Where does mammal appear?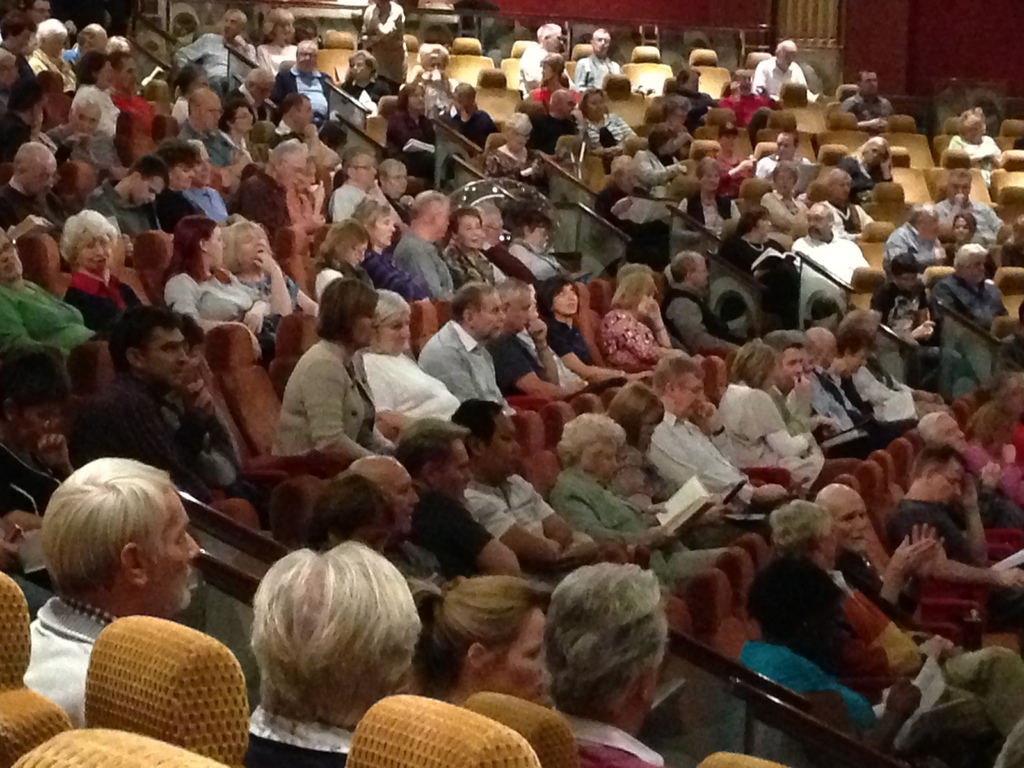
Appears at 789 196 871 328.
